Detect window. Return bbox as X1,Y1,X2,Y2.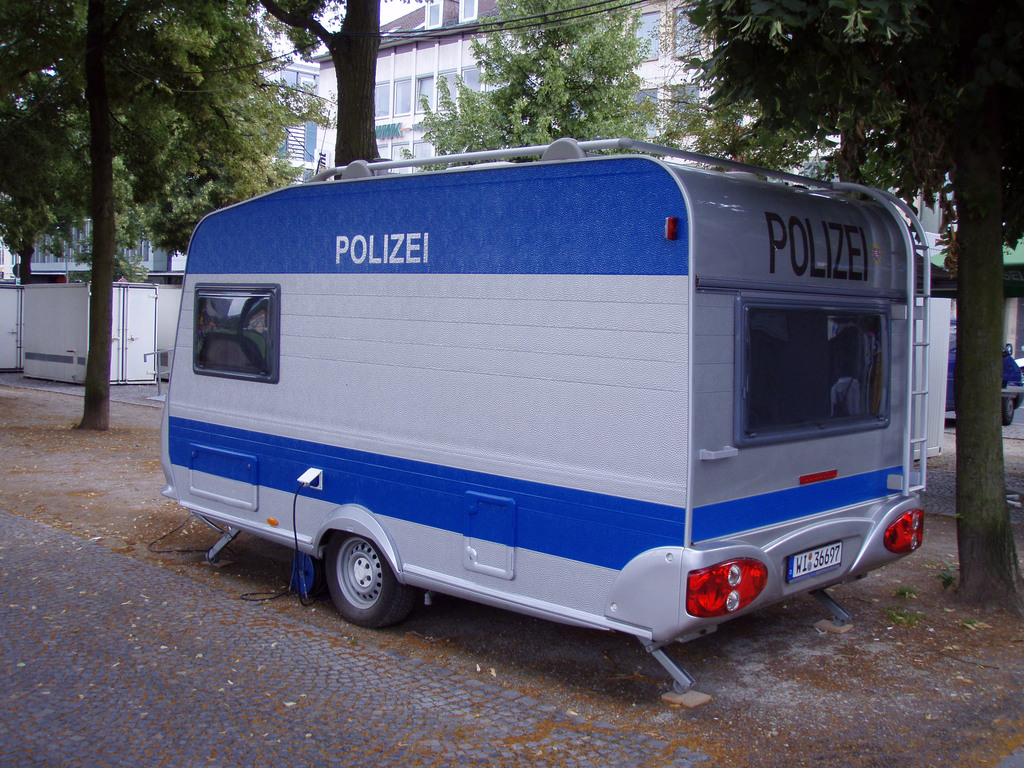
673,3,701,55.
